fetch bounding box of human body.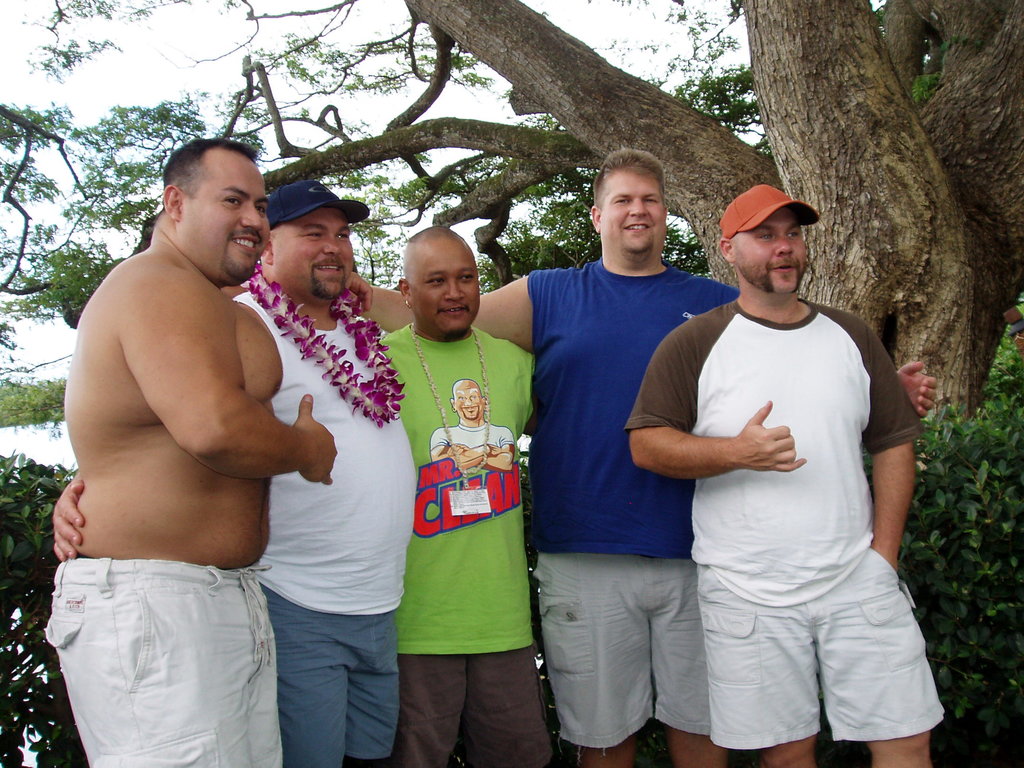
Bbox: <region>46, 239, 337, 767</region>.
